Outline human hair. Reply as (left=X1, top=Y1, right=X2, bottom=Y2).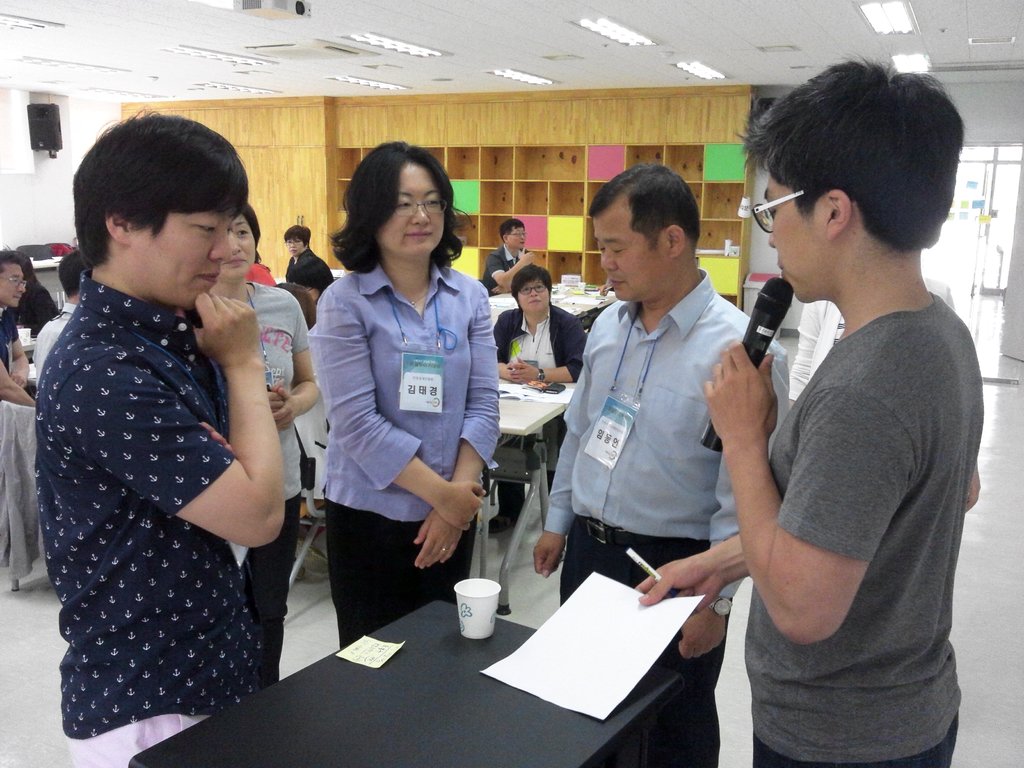
(left=317, top=137, right=471, bottom=278).
